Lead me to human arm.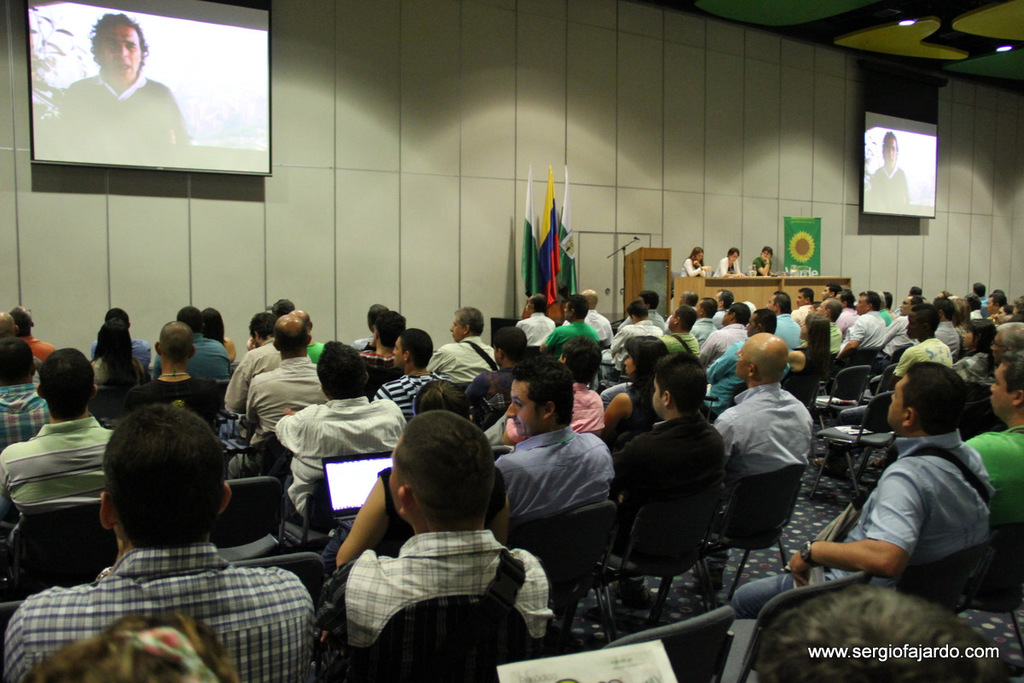
Lead to (751,251,767,275).
